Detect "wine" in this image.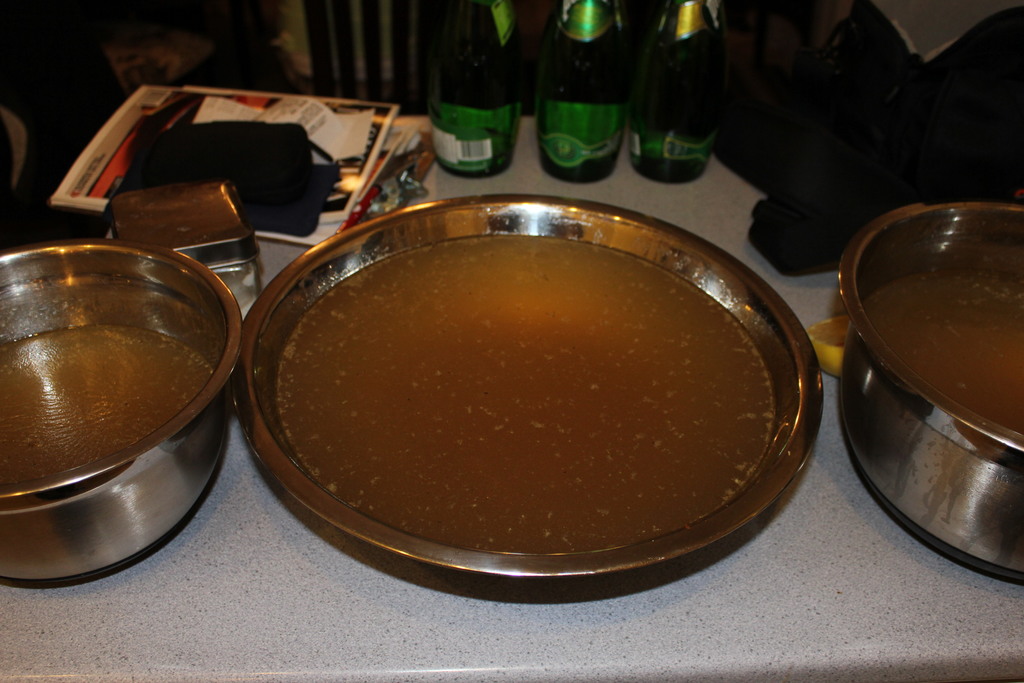
Detection: 538,0,625,182.
